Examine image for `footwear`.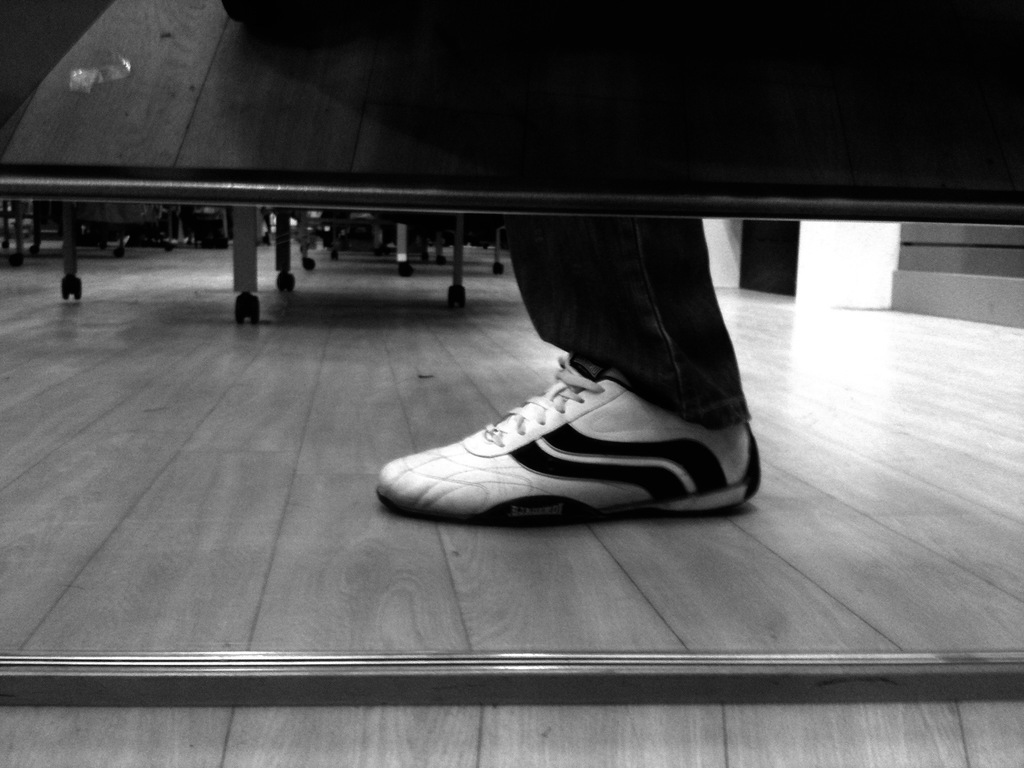
Examination result: 371, 355, 763, 512.
